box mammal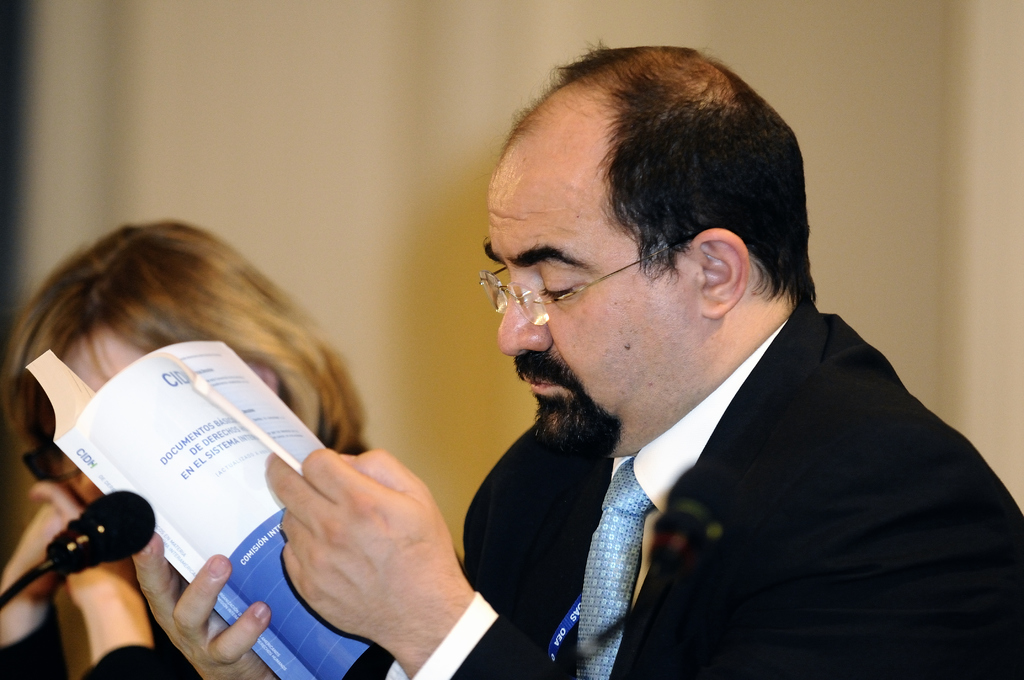
124 42 1023 679
